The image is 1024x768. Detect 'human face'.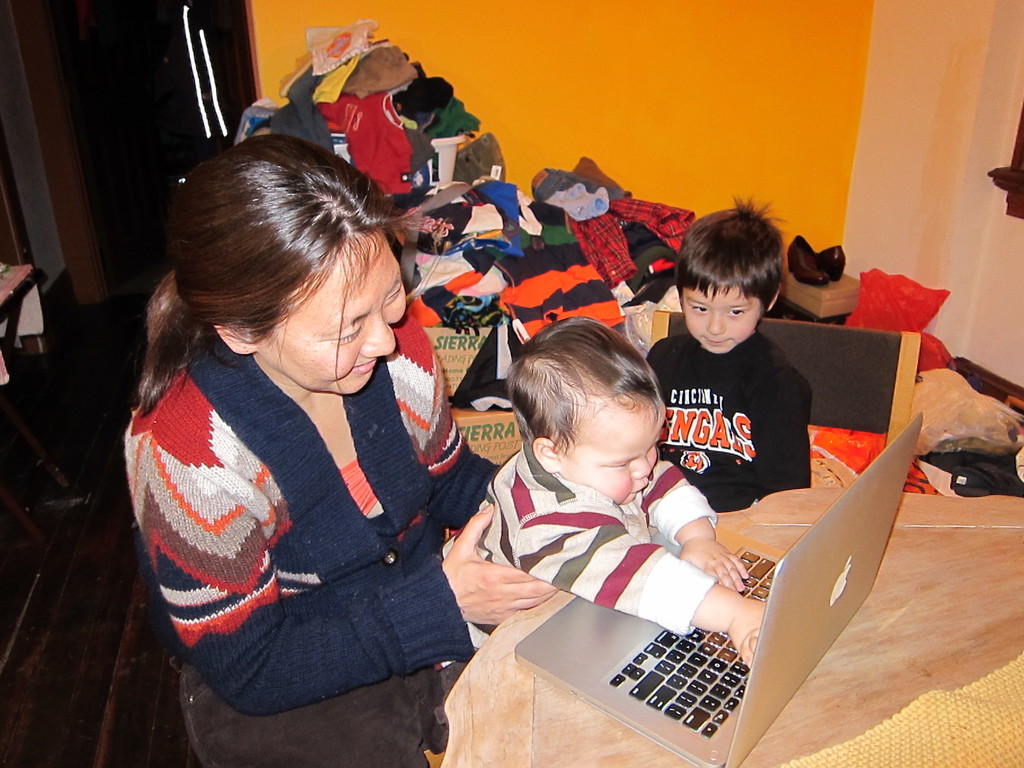
Detection: box=[558, 397, 659, 500].
